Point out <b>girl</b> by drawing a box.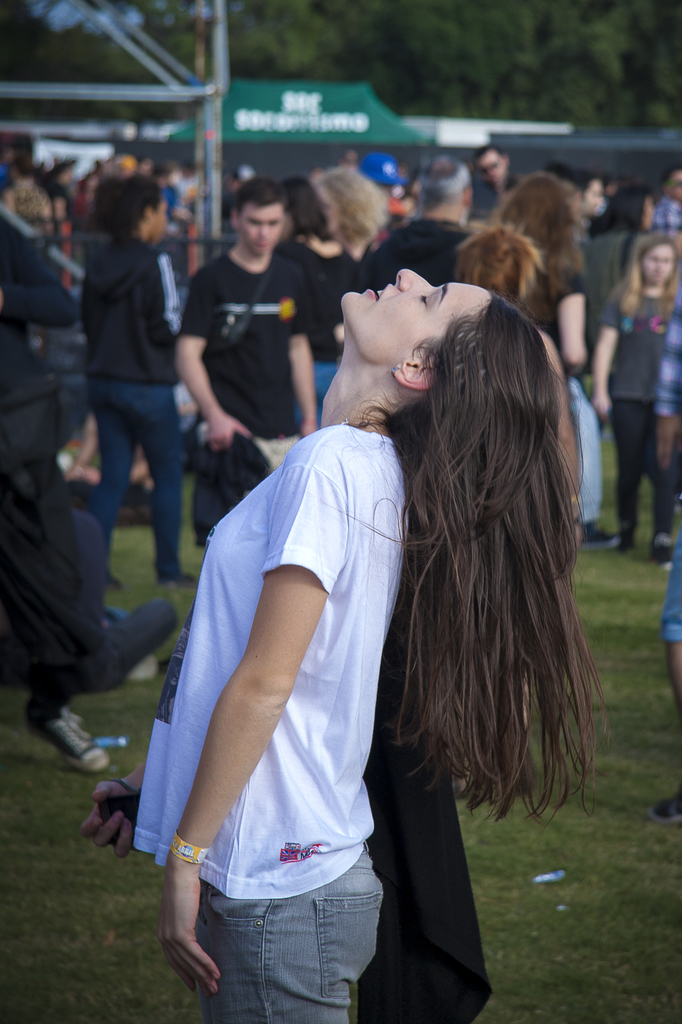
select_region(590, 232, 670, 561).
